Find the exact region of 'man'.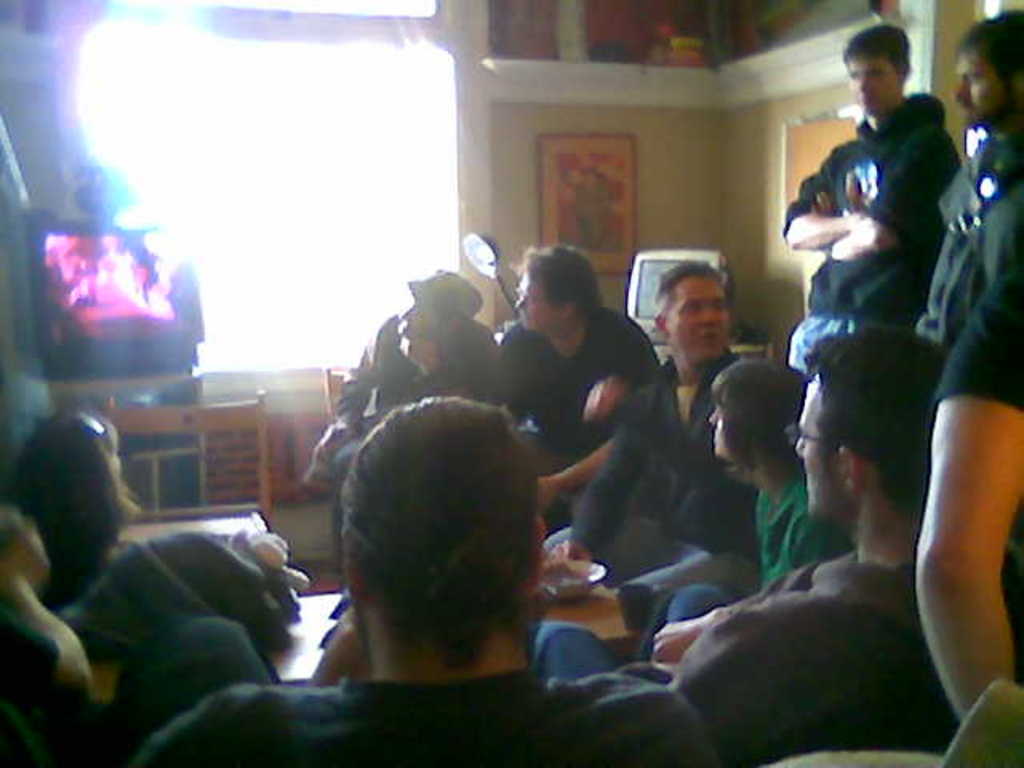
Exact region: box=[304, 267, 506, 635].
